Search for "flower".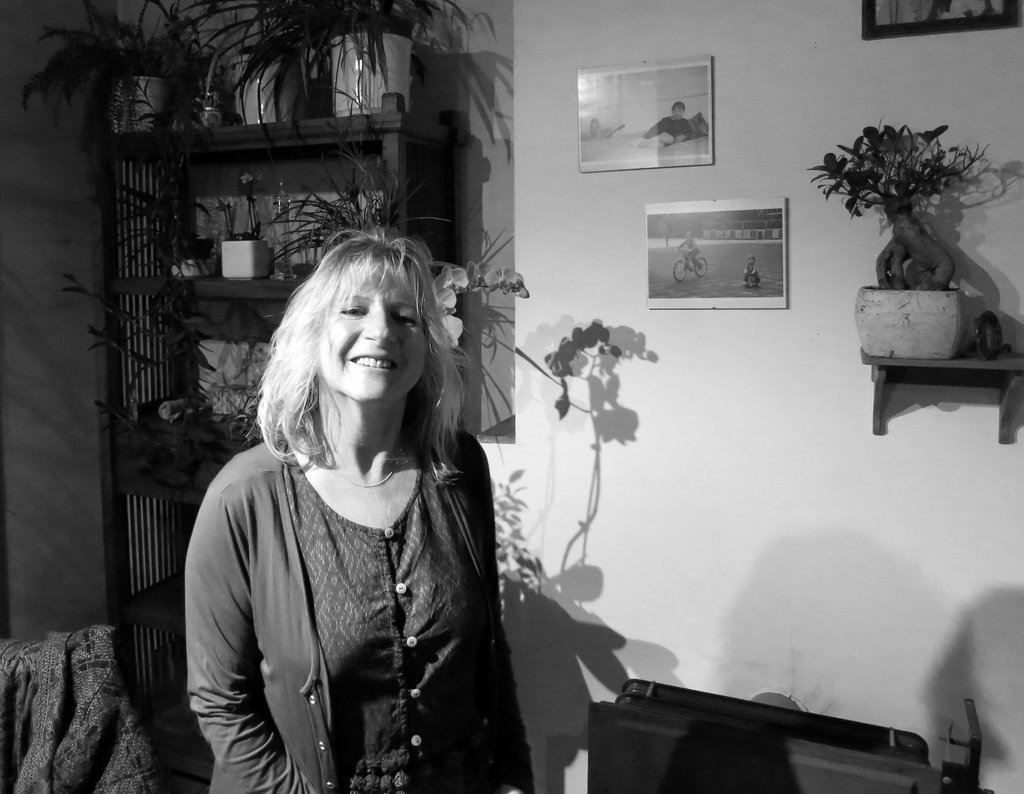
Found at [421, 260, 531, 354].
